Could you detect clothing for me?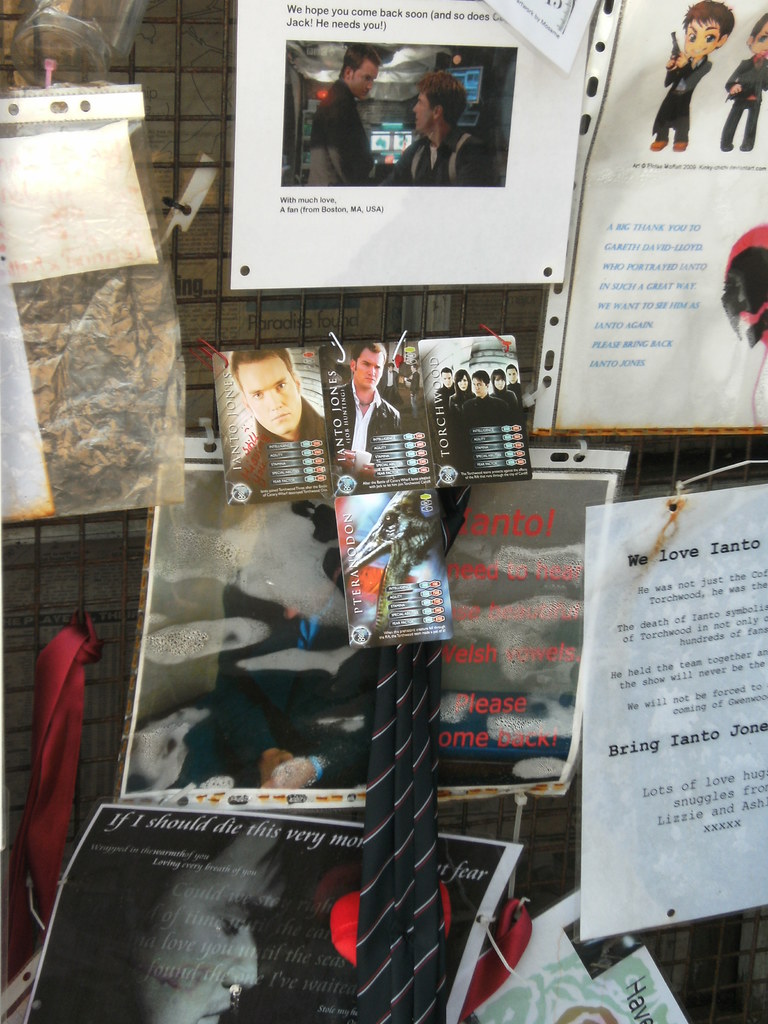
Detection result: <region>440, 381, 467, 398</region>.
